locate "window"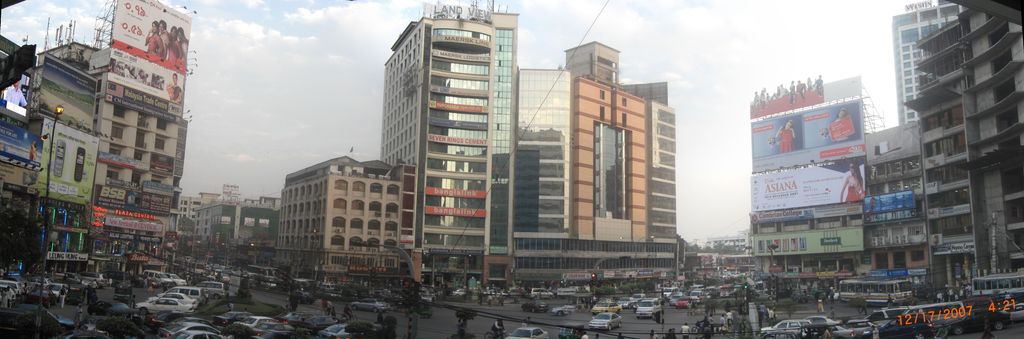
box=[380, 238, 395, 252]
